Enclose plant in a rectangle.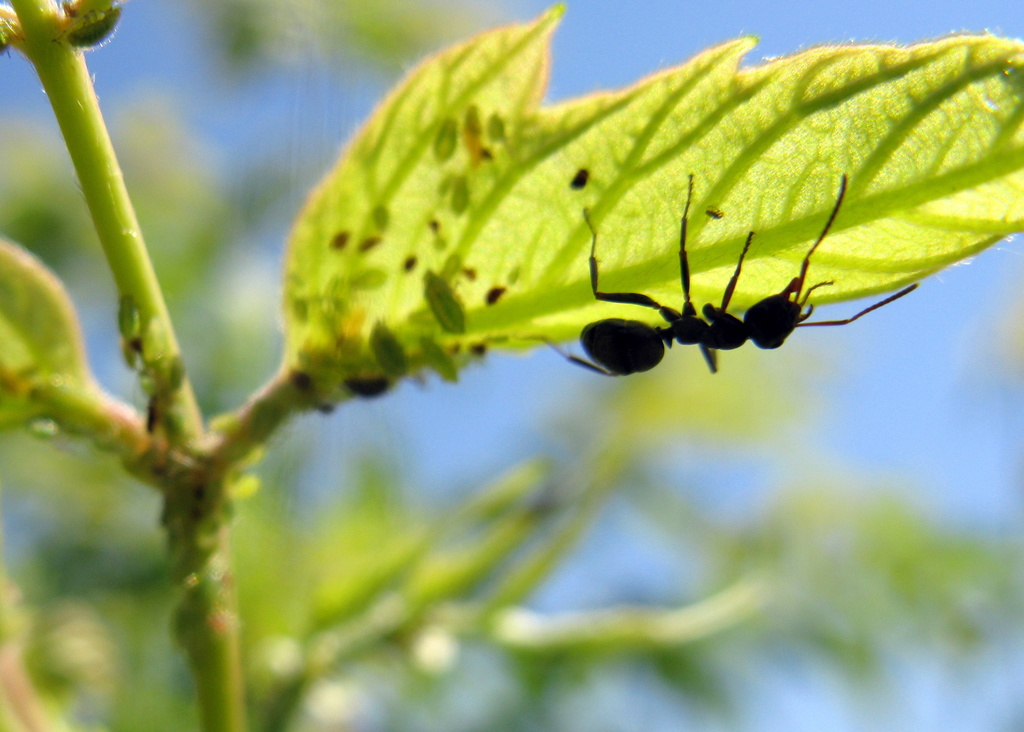
left=0, top=0, right=1023, bottom=731.
